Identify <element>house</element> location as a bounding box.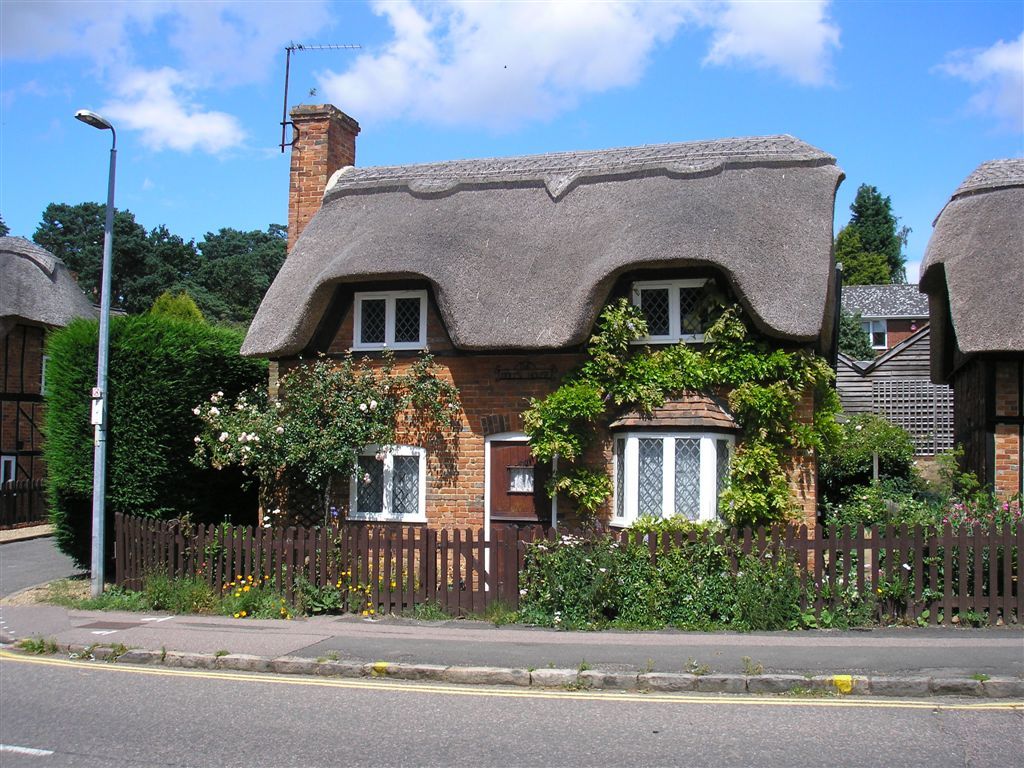
left=266, top=88, right=861, bottom=546.
